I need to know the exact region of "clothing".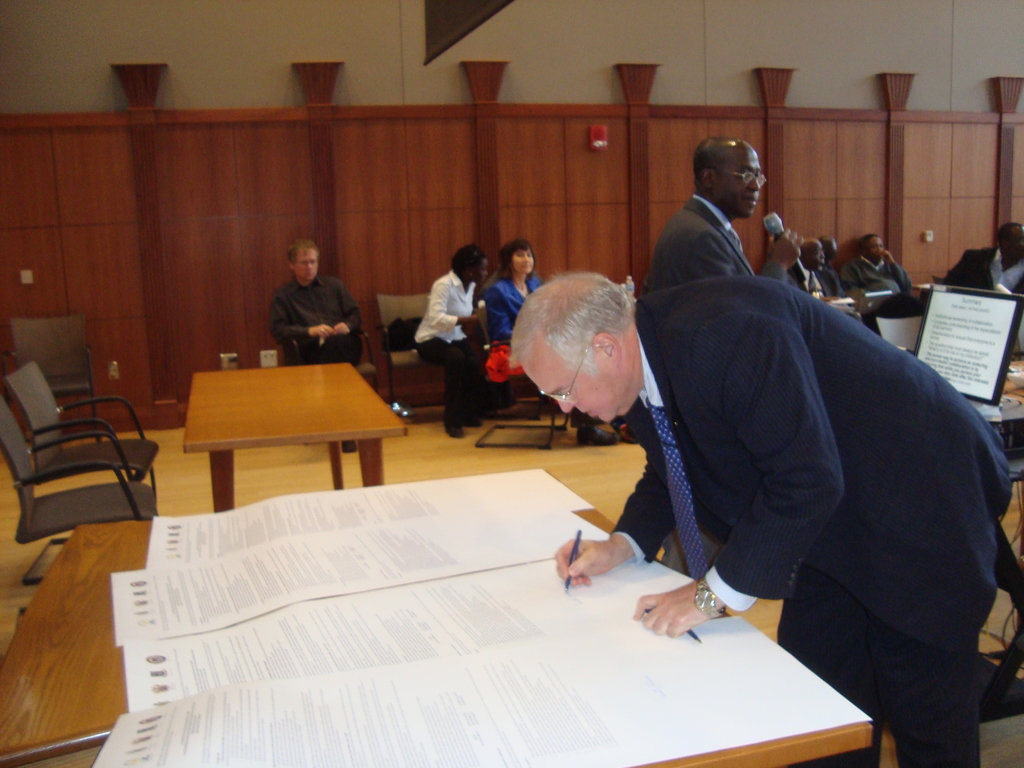
Region: Rect(605, 169, 1005, 721).
